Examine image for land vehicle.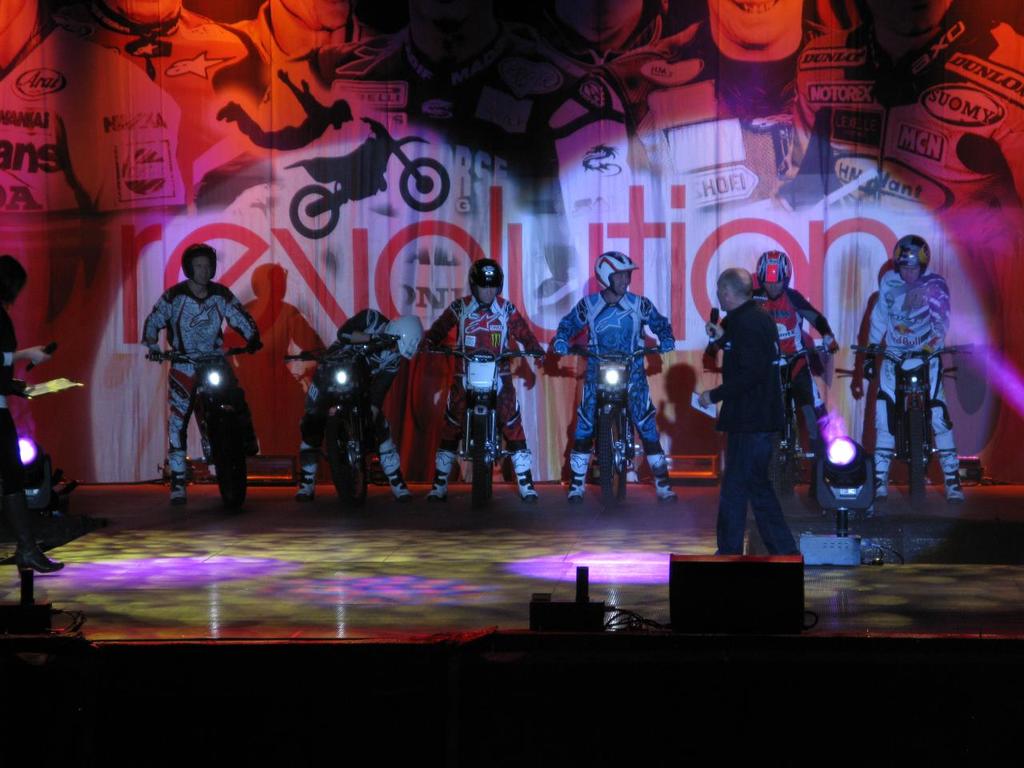
Examination result: 773,338,834,506.
